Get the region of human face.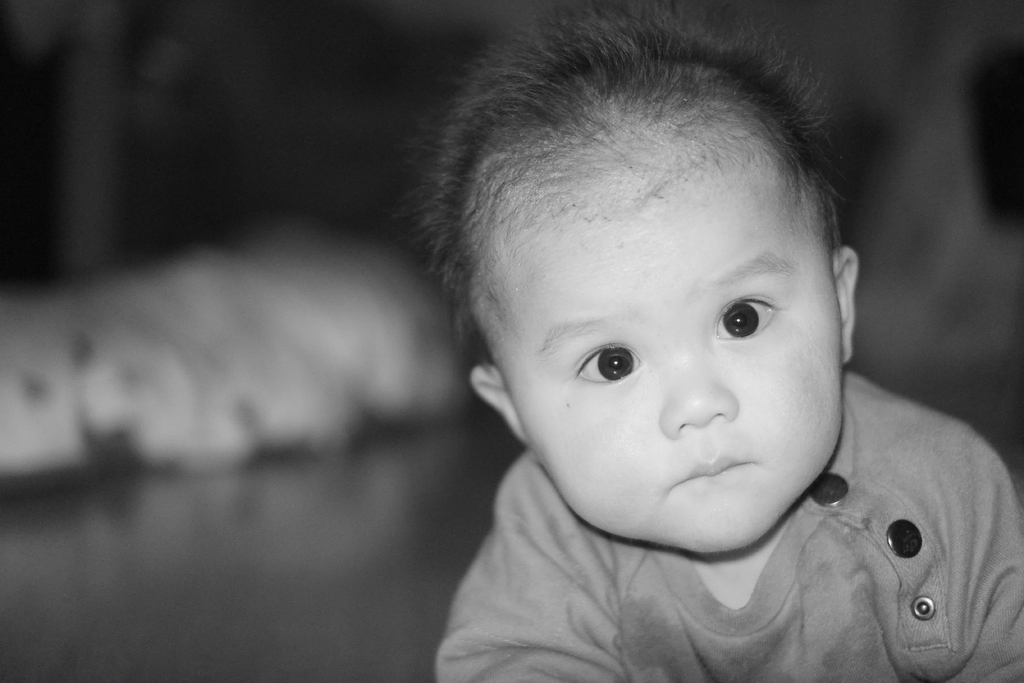
[492,142,842,554].
